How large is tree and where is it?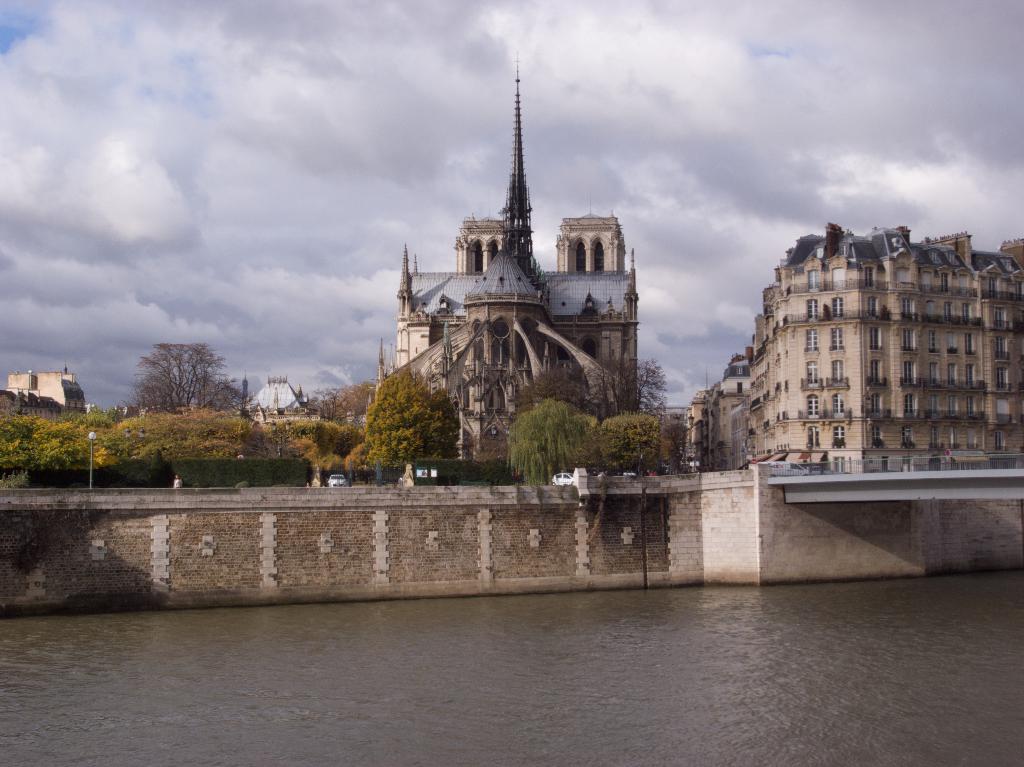
Bounding box: [left=363, top=374, right=459, bottom=480].
